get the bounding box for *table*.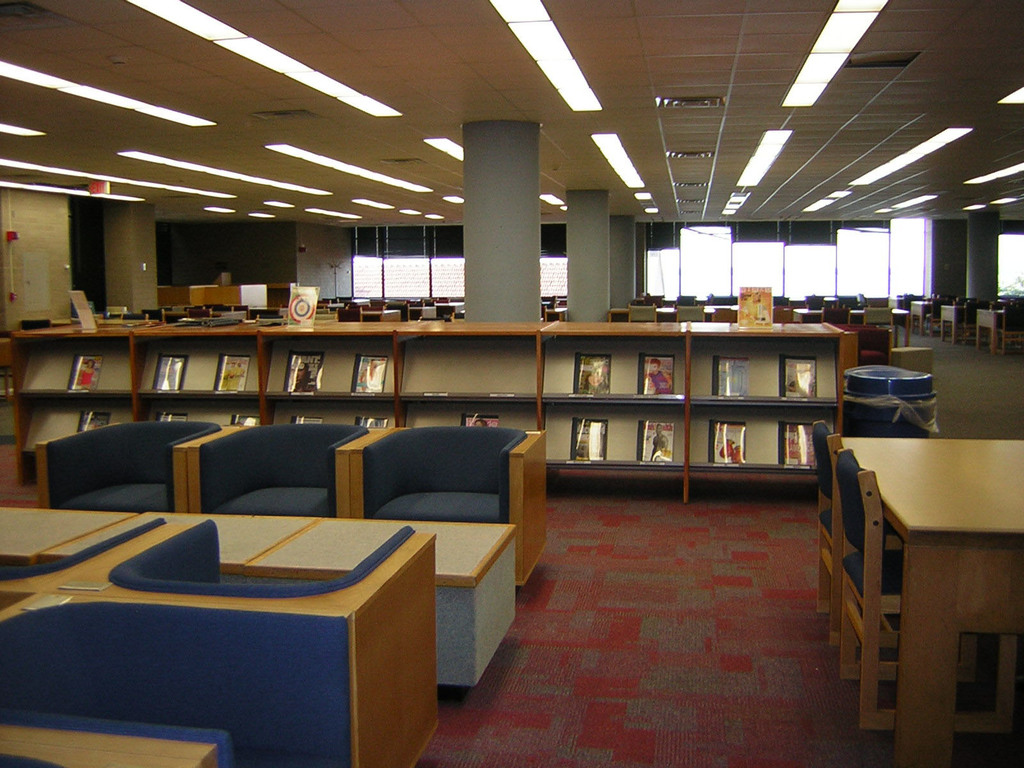
region(0, 508, 134, 563).
